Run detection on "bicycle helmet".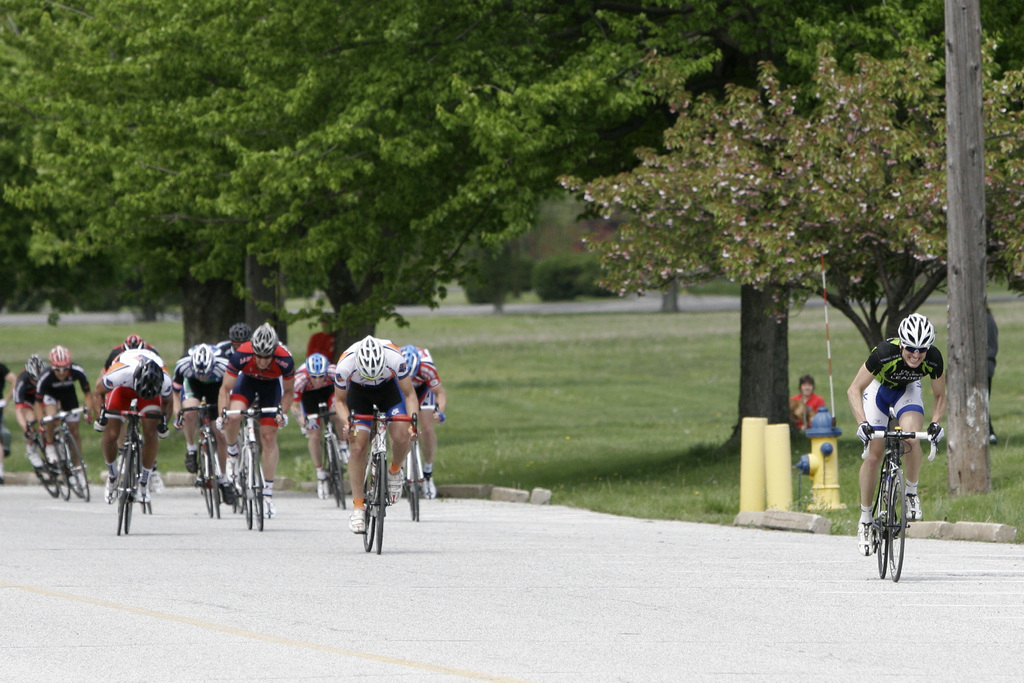
Result: select_region(230, 322, 247, 343).
